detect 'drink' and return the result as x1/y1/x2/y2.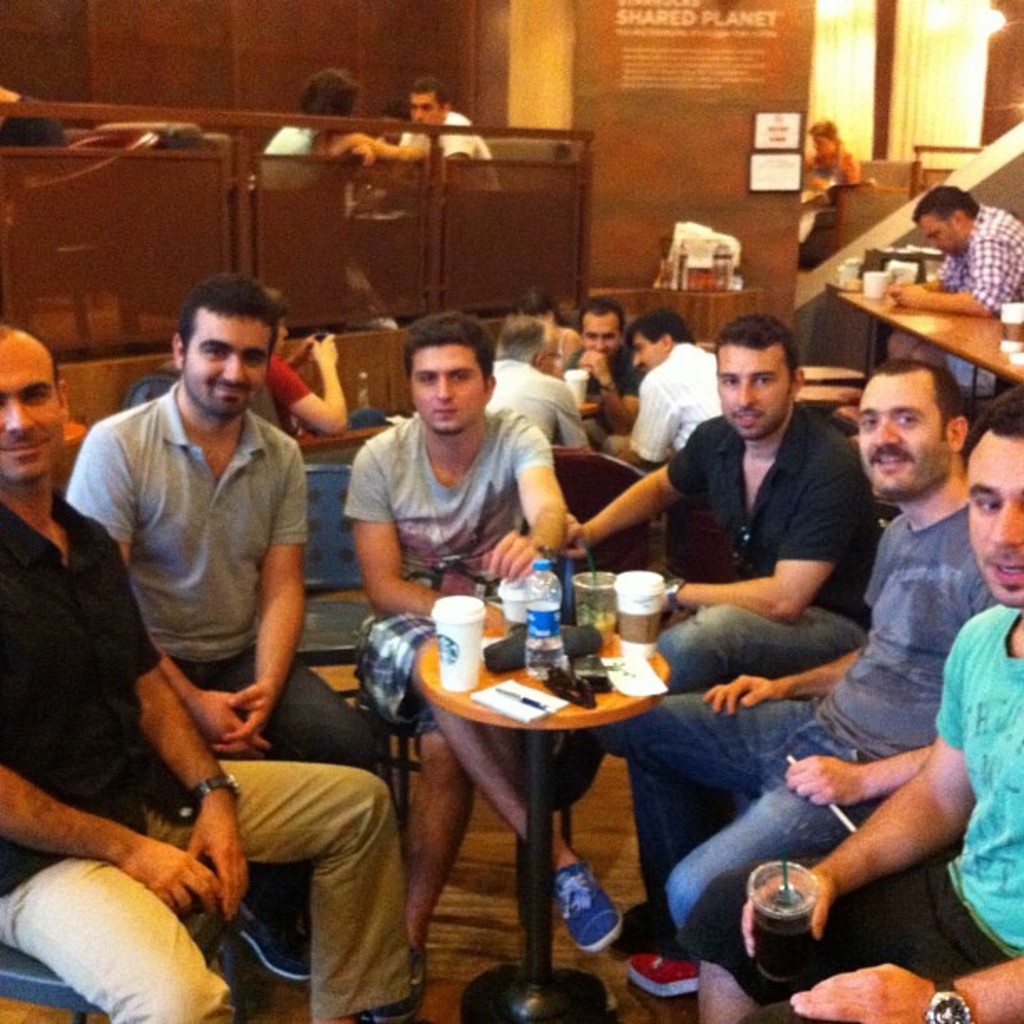
525/636/567/681.
